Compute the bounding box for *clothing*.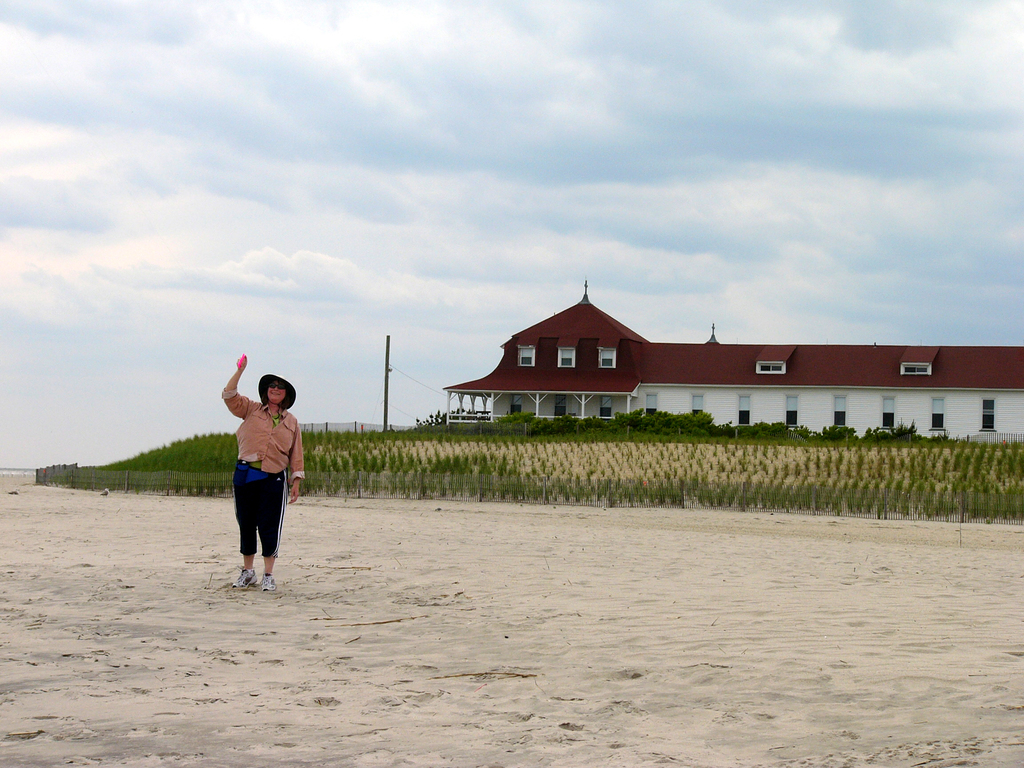
region(221, 386, 301, 563).
